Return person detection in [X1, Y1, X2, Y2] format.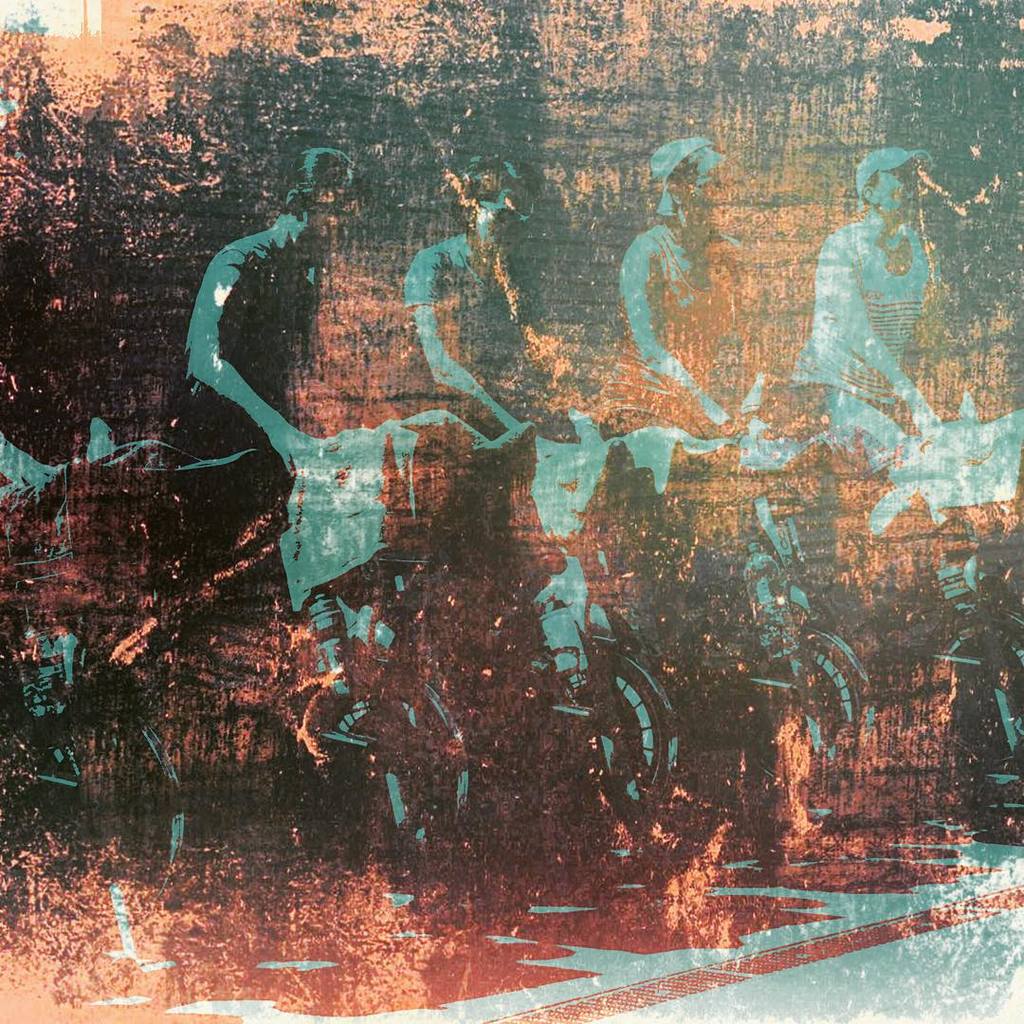
[631, 134, 743, 435].
